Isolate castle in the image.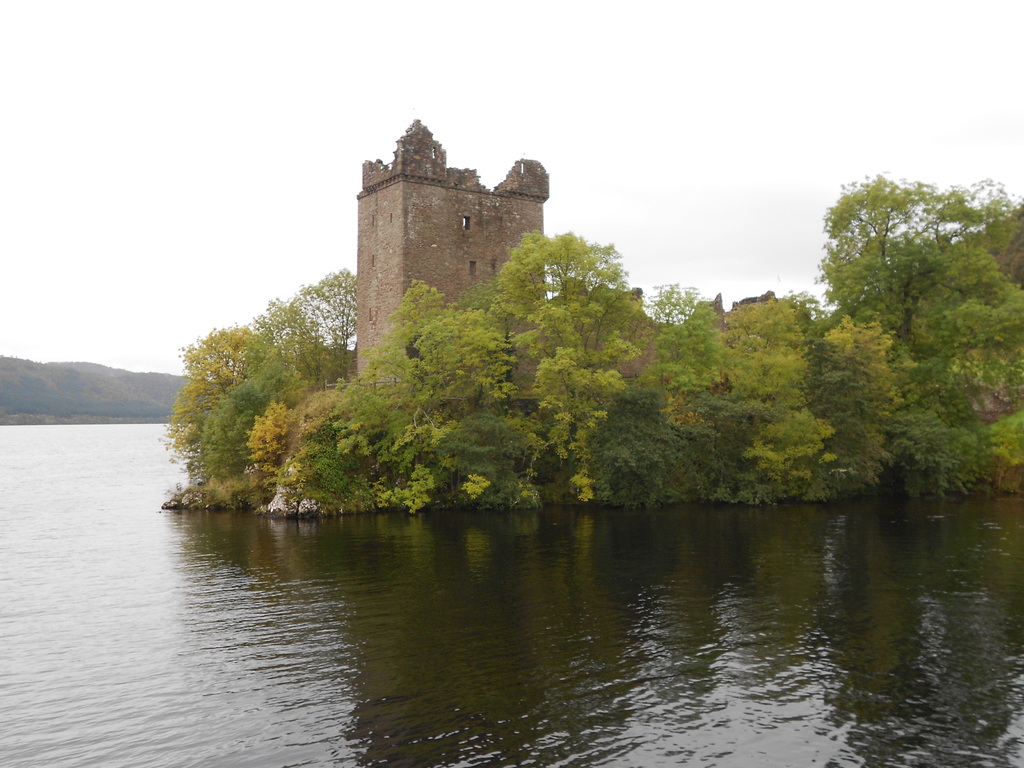
Isolated region: <bbox>355, 118, 546, 394</bbox>.
